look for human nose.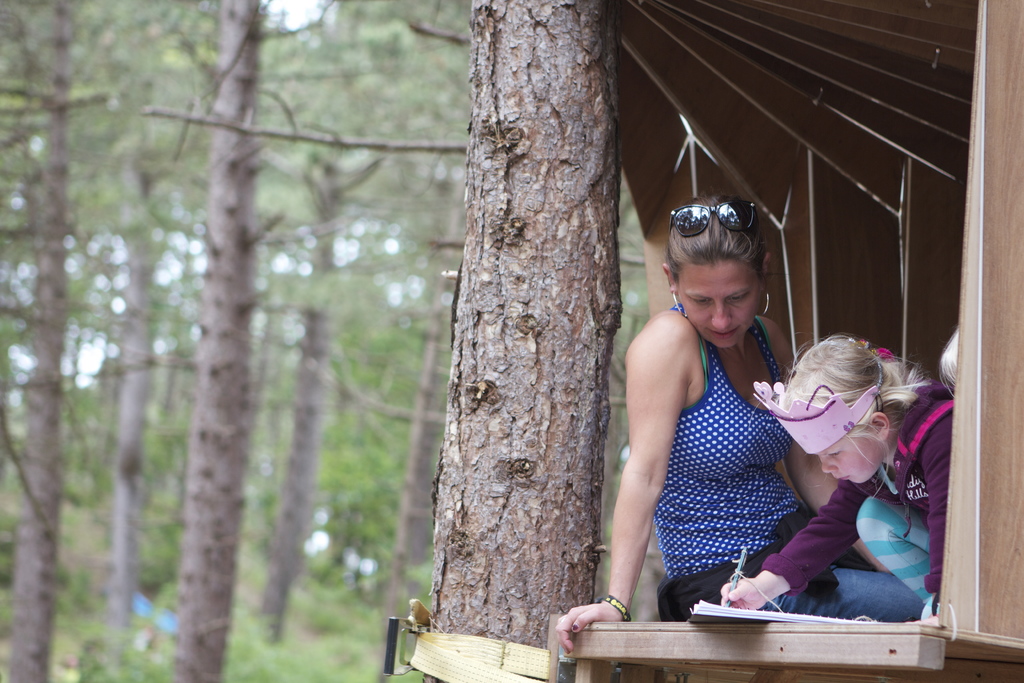
Found: box(707, 297, 736, 331).
